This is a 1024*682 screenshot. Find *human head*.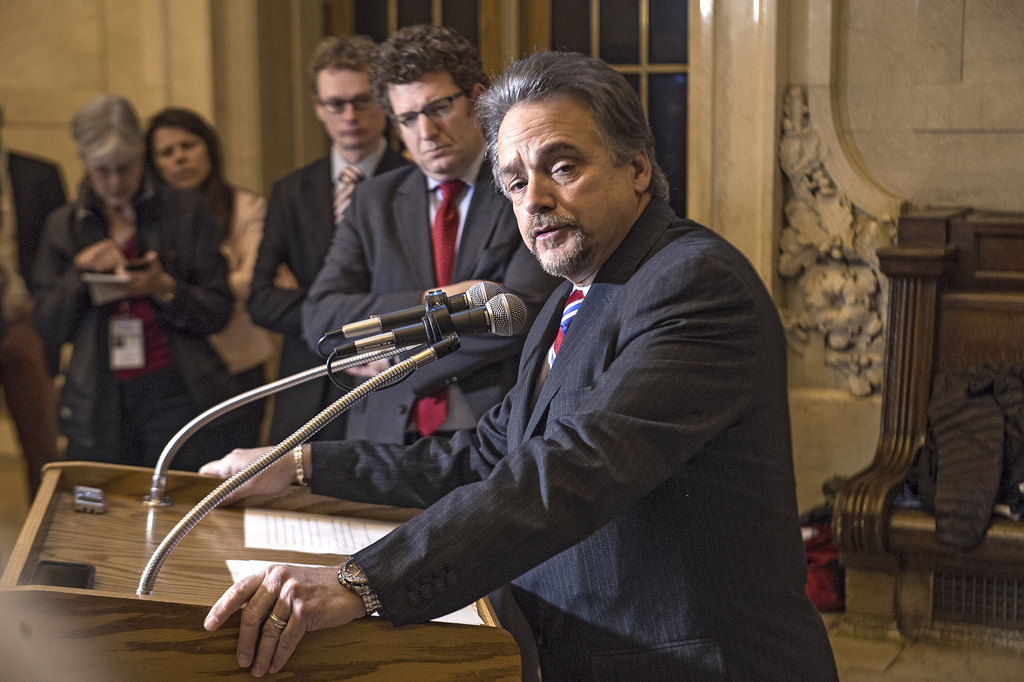
Bounding box: l=69, t=96, r=144, b=207.
